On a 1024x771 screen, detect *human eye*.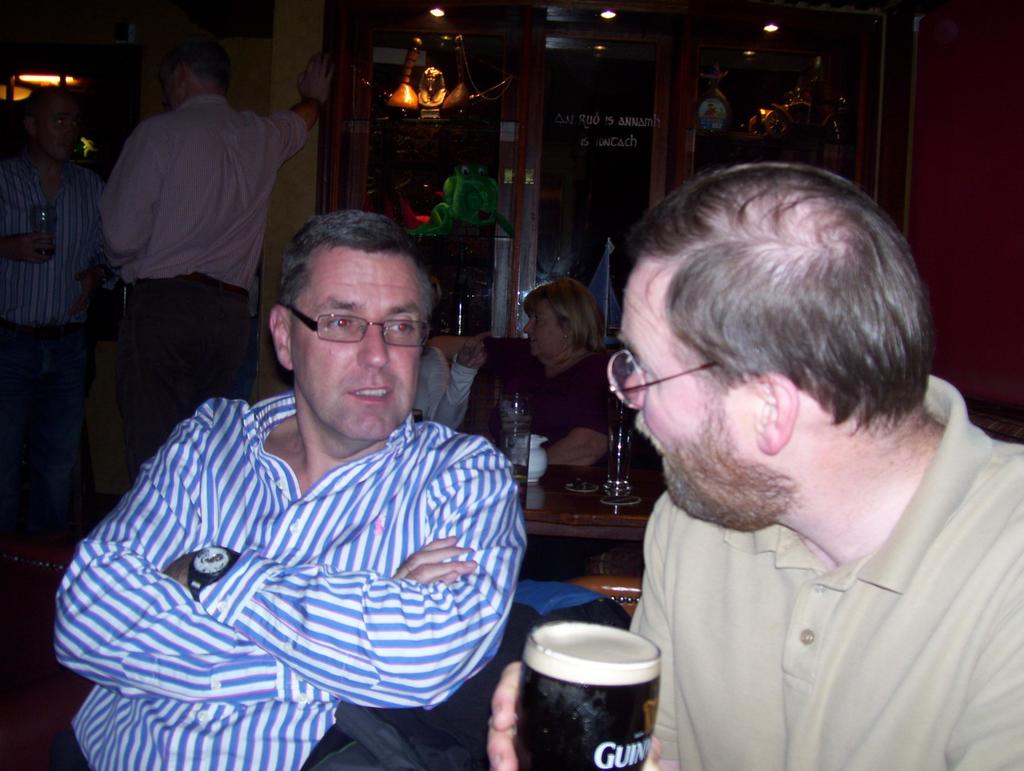
x1=387 y1=316 x2=419 y2=341.
